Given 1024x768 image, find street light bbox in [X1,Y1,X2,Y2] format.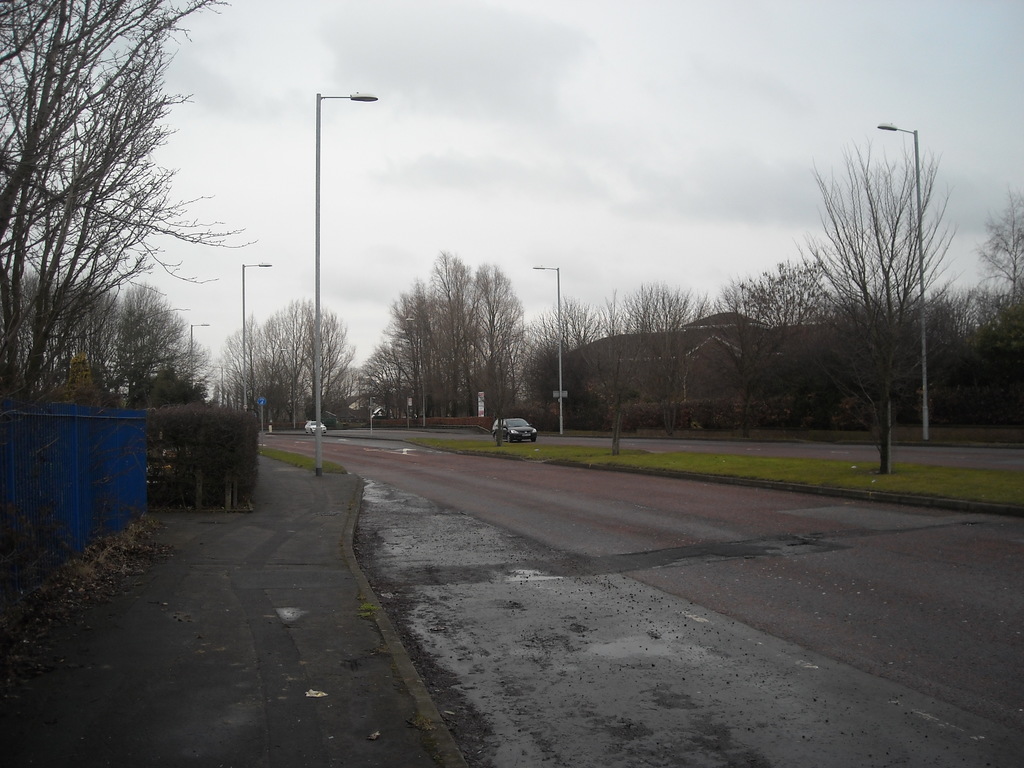
[238,260,271,408].
